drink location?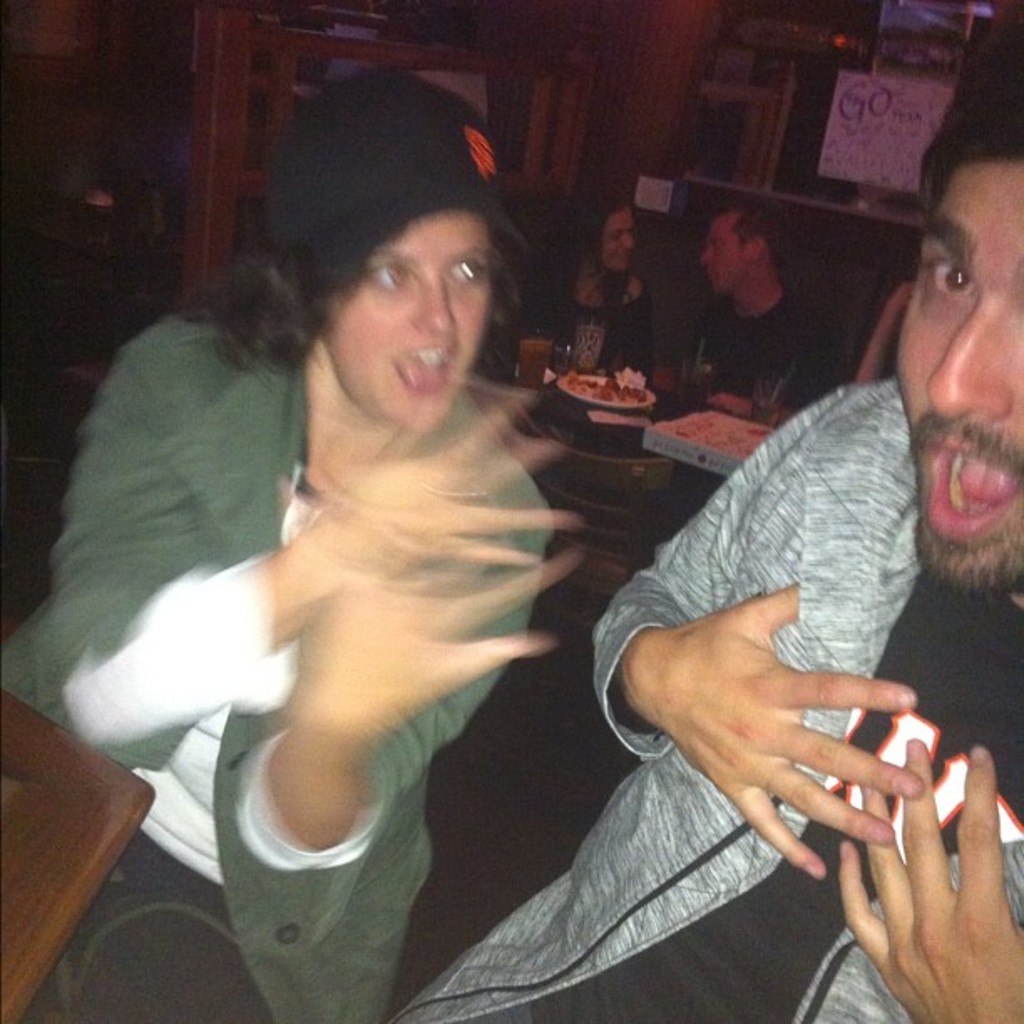
left=507, top=340, right=549, bottom=383
